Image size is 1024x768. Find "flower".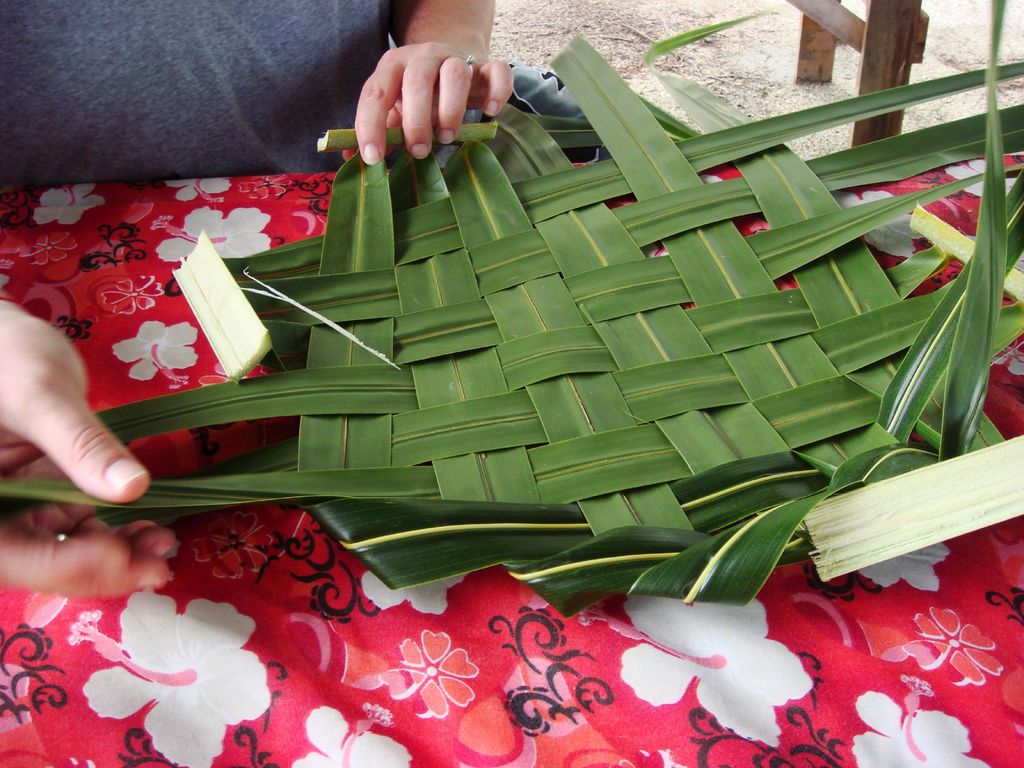
detection(150, 204, 276, 268).
